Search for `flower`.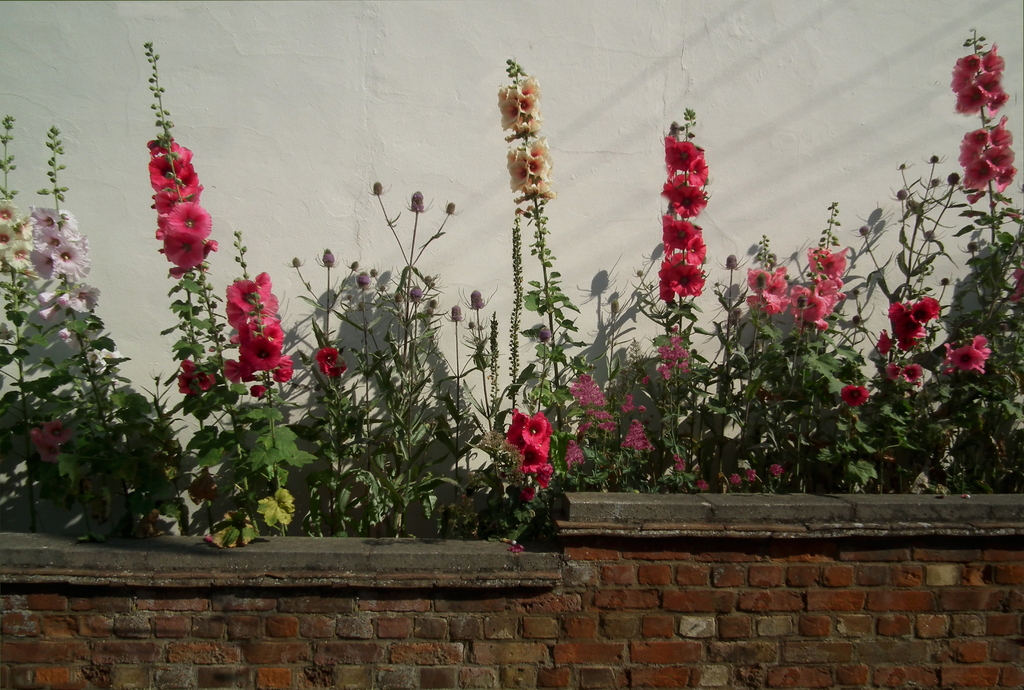
Found at crop(838, 384, 877, 405).
